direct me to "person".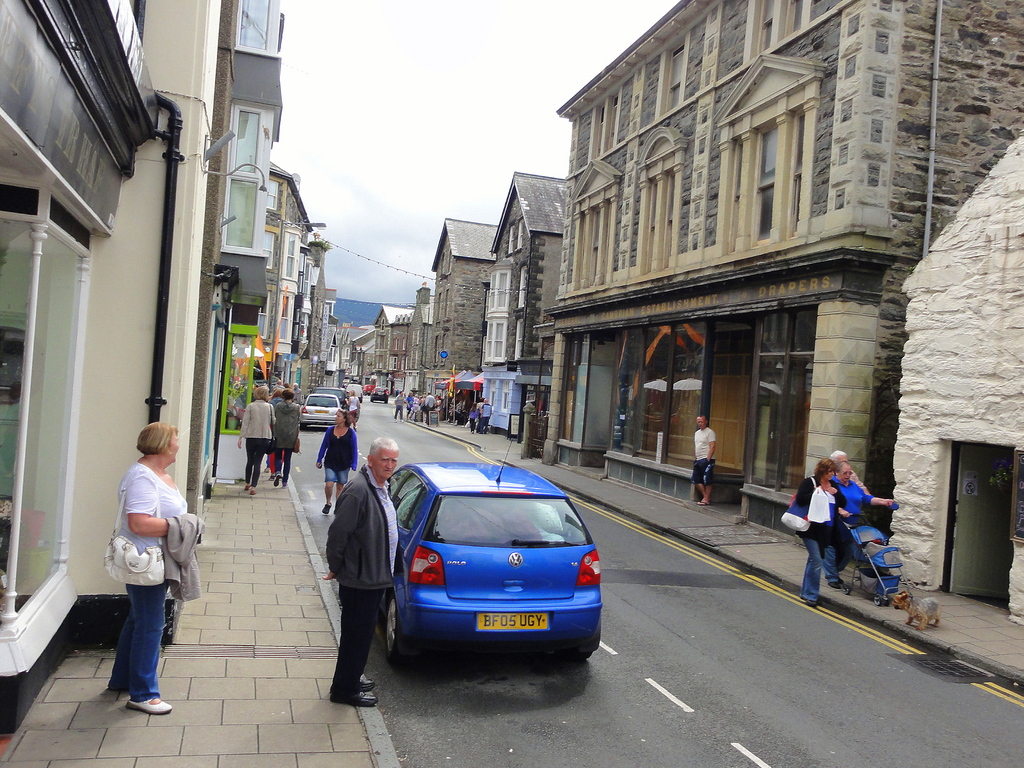
Direction: crop(411, 392, 422, 408).
